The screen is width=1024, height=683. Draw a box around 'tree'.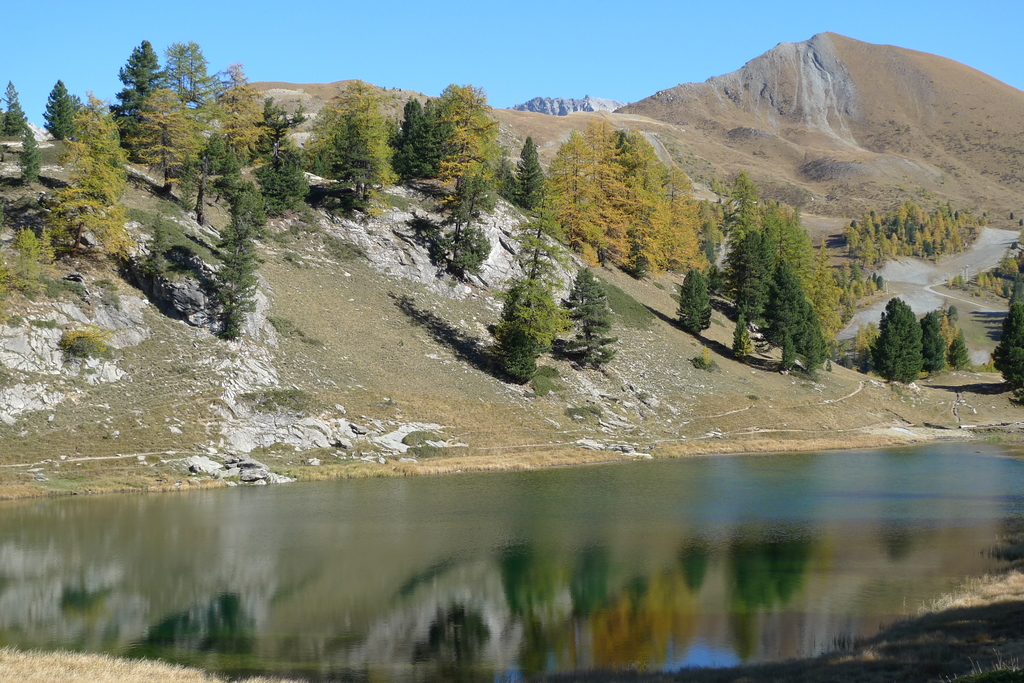
13,227,45,287.
